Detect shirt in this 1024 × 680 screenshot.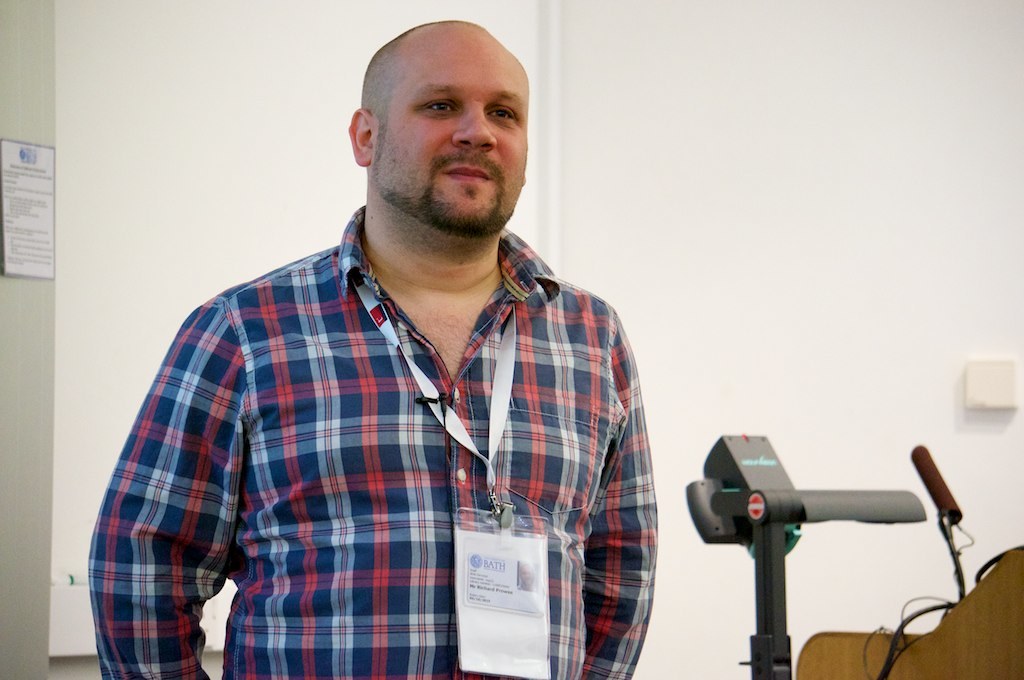
Detection: bbox(87, 199, 663, 679).
